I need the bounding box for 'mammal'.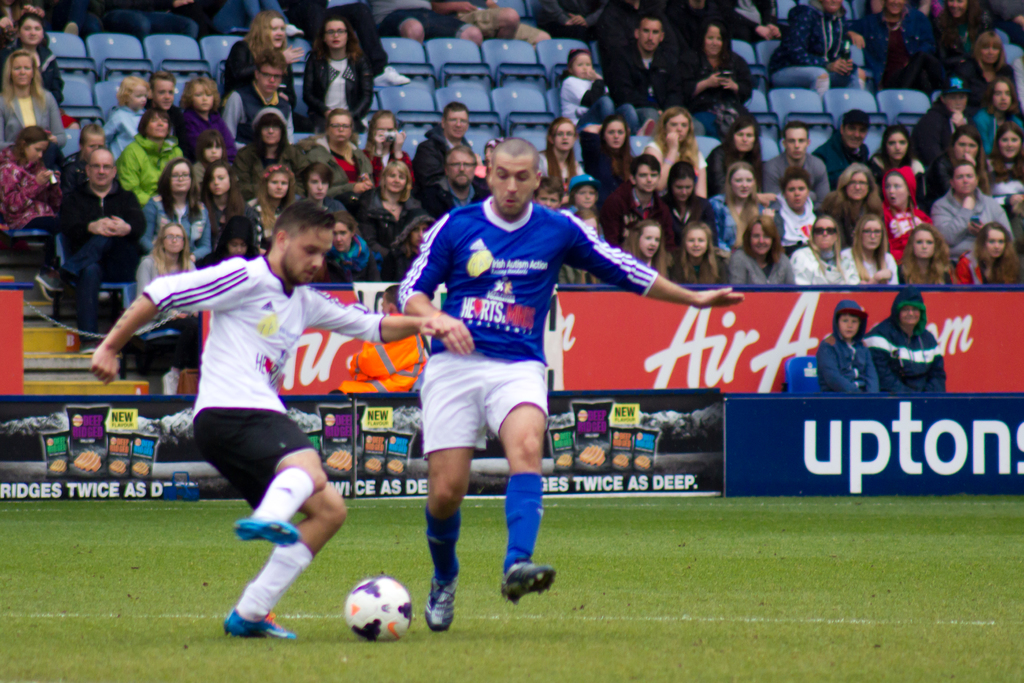
Here it is: <box>980,0,1023,77</box>.
